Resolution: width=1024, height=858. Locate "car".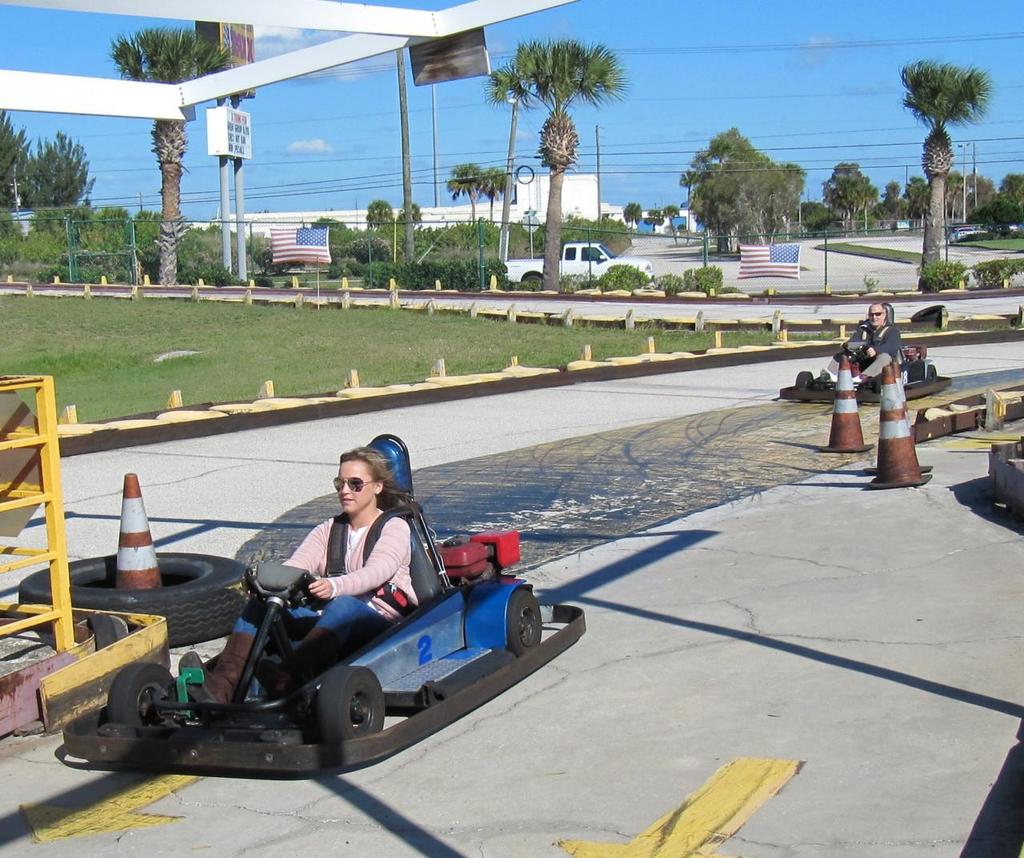
locate(777, 304, 954, 405).
